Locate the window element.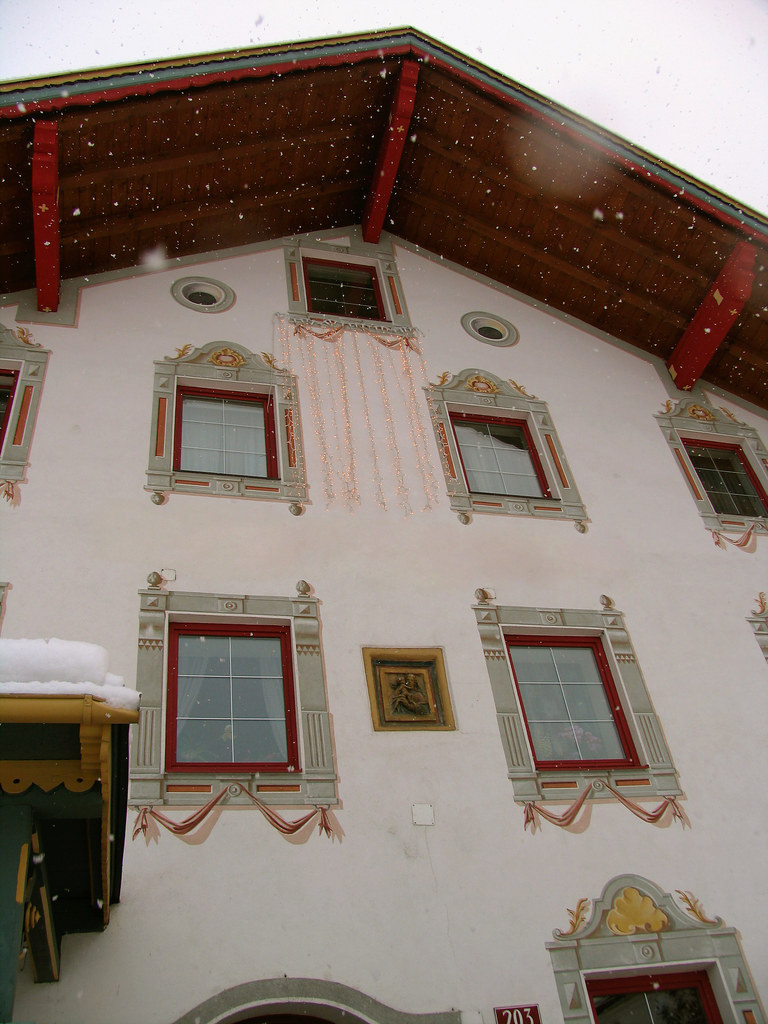
Element bbox: left=418, top=388, right=588, bottom=531.
